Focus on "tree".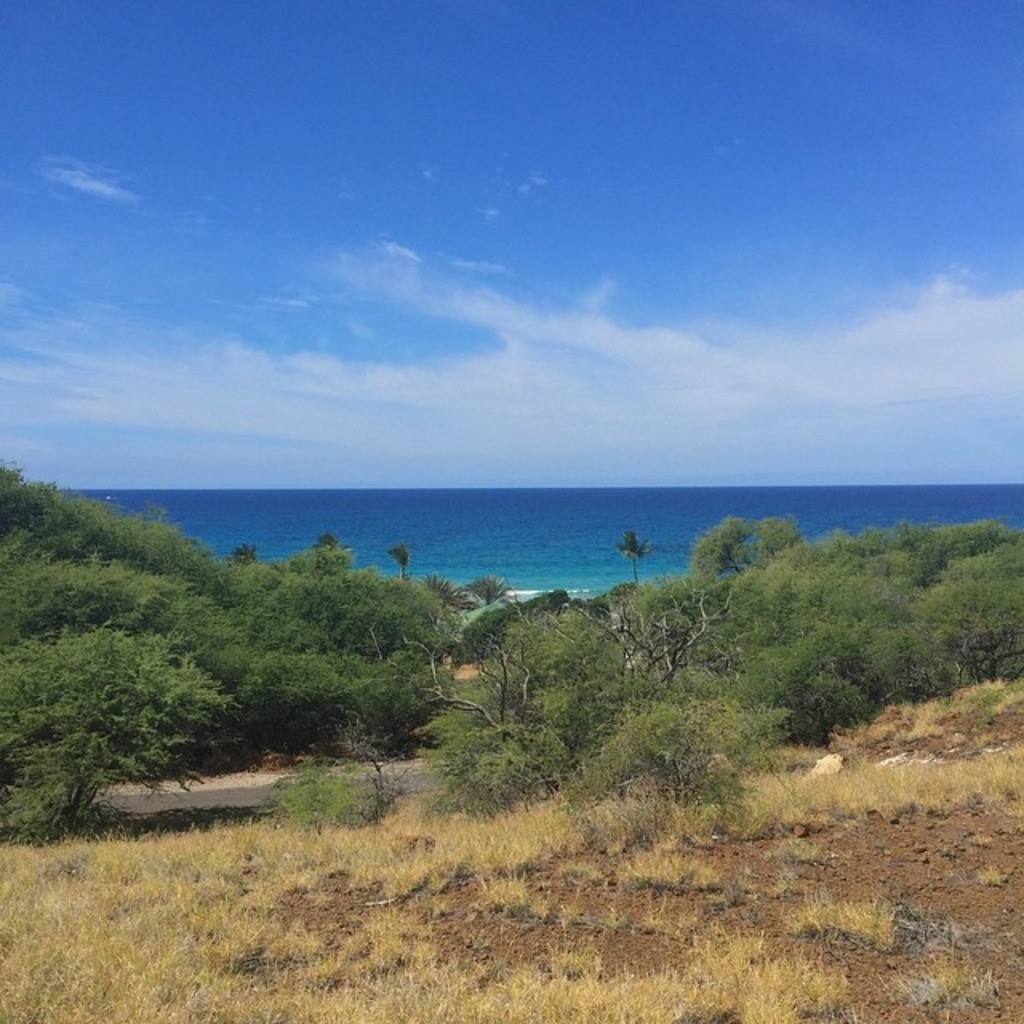
Focused at <region>403, 598, 648, 808</region>.
